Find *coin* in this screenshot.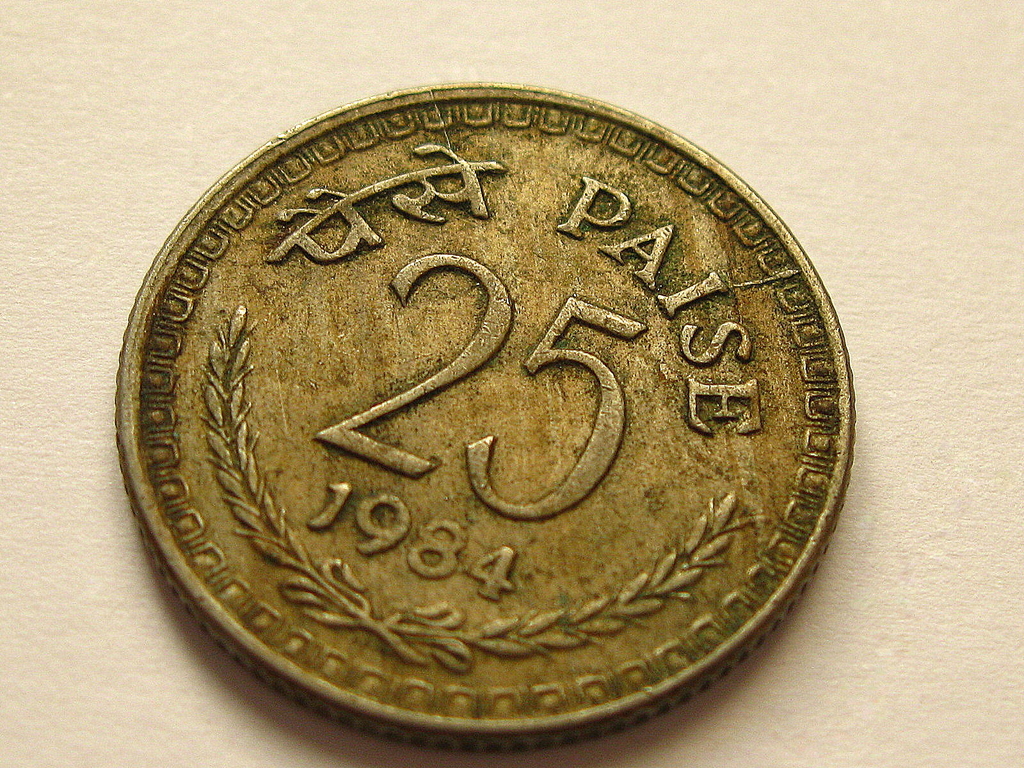
The bounding box for *coin* is box(113, 76, 860, 754).
